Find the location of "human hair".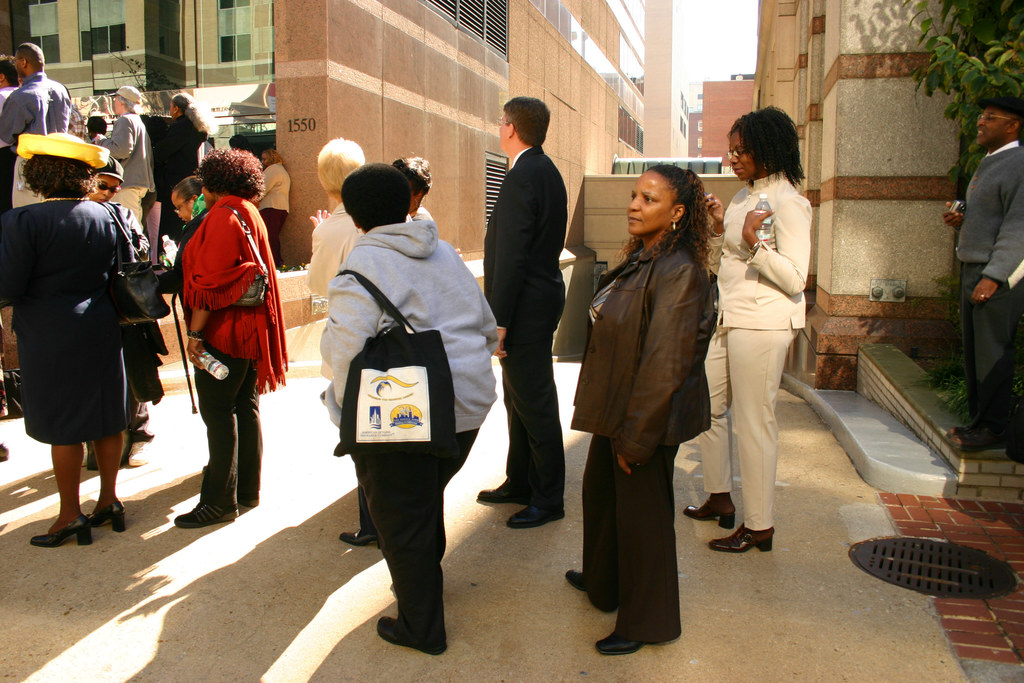
Location: (316,136,366,204).
